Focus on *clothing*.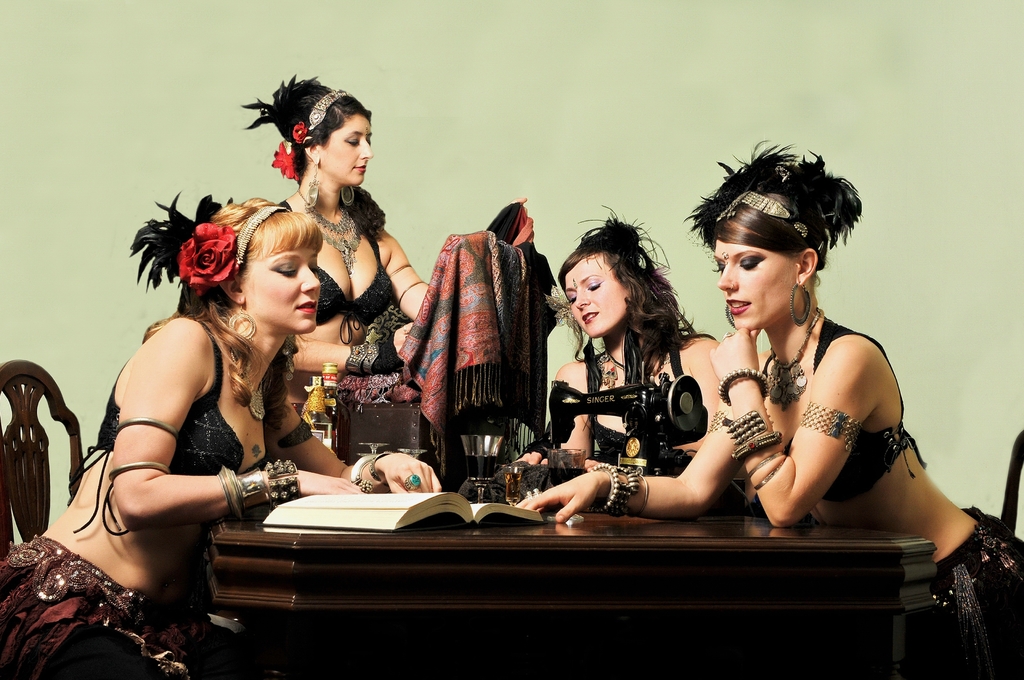
Focused at <bbox>278, 197, 399, 337</bbox>.
